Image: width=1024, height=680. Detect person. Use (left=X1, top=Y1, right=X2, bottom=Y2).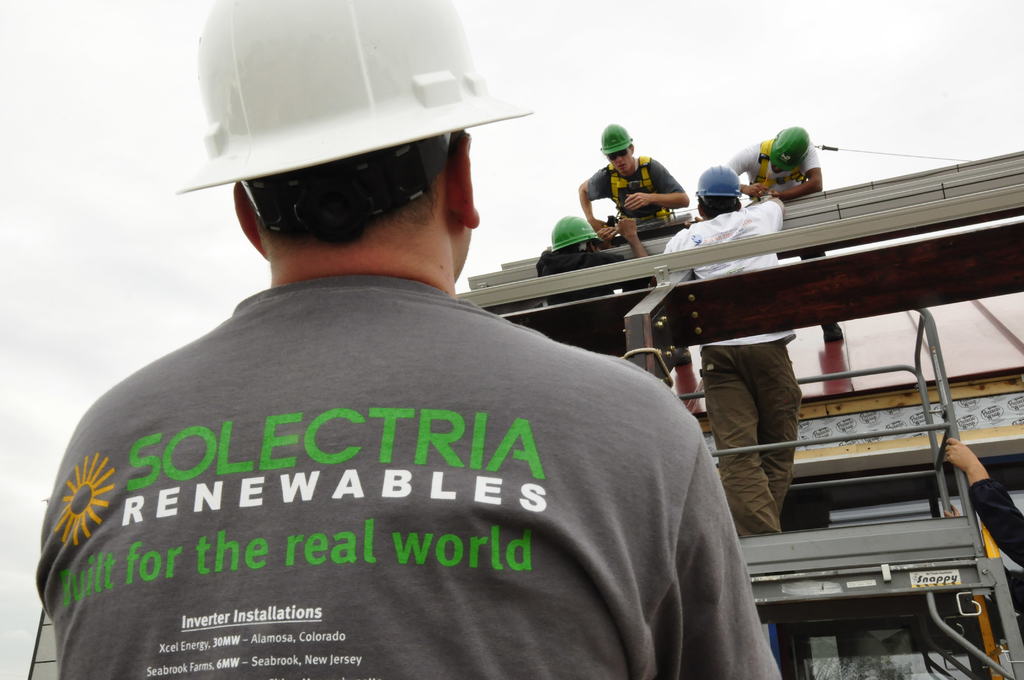
(left=724, top=127, right=842, bottom=350).
